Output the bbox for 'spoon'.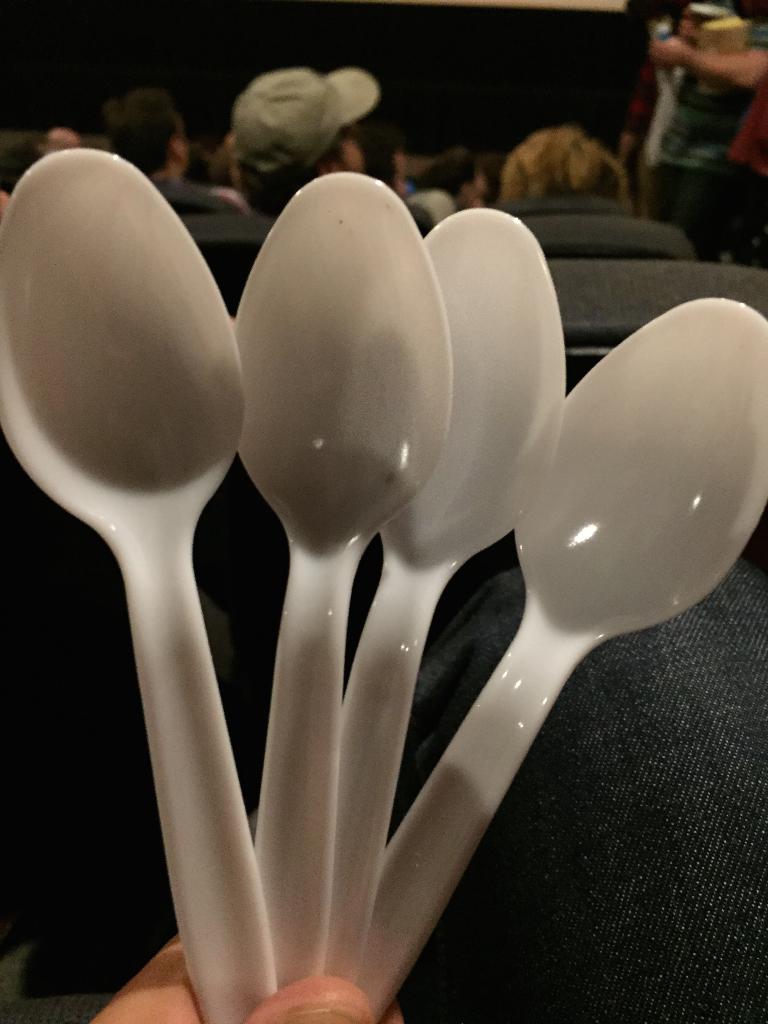
region(229, 171, 449, 989).
